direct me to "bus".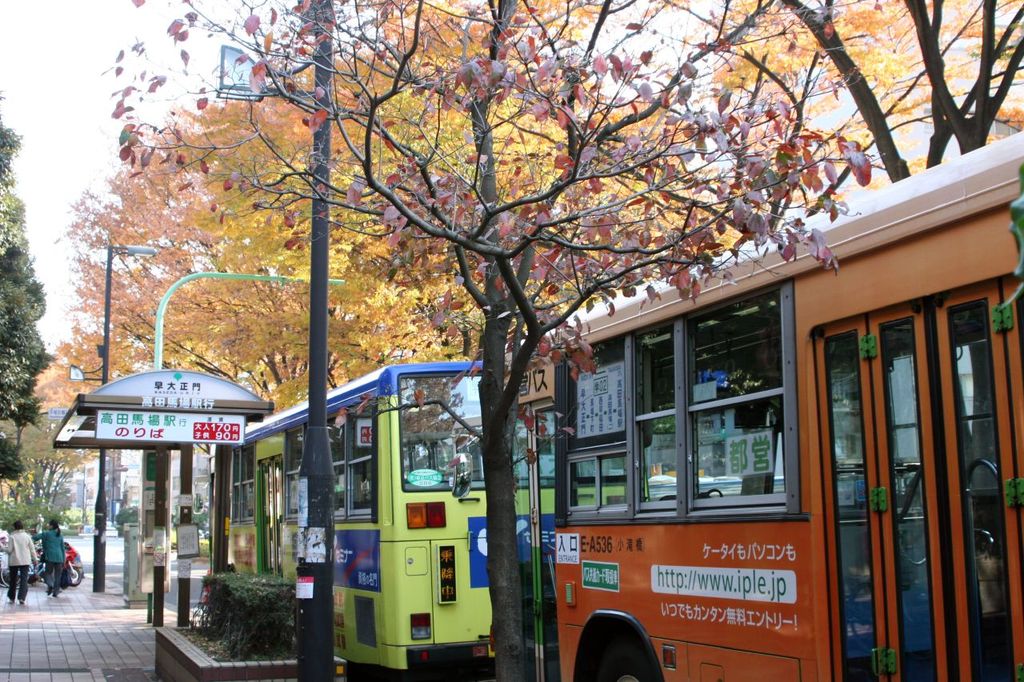
Direction: rect(190, 357, 625, 681).
